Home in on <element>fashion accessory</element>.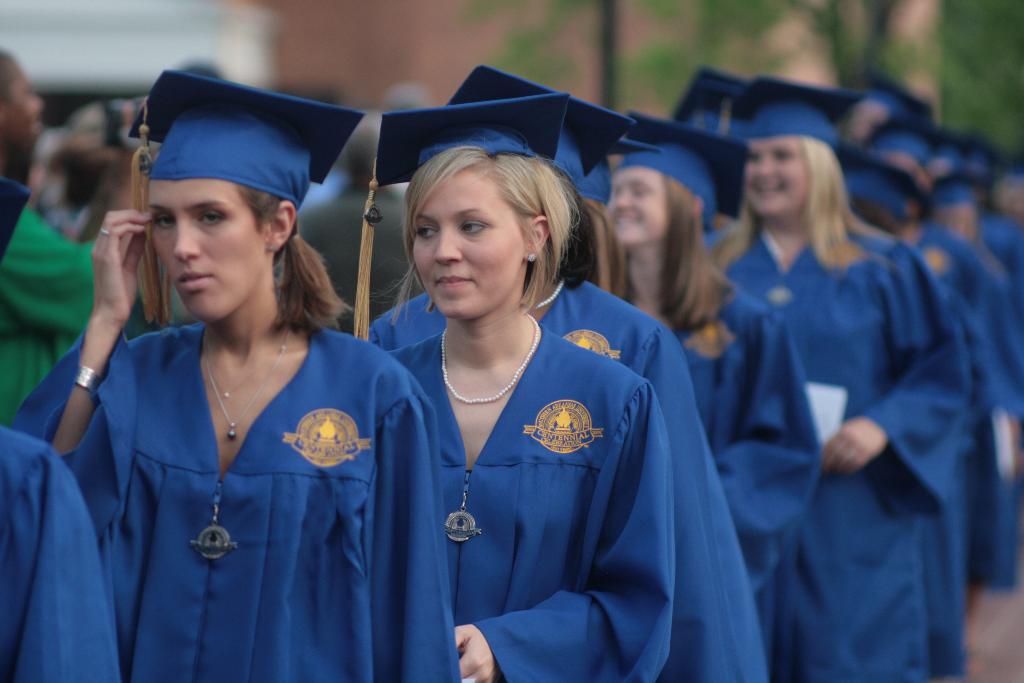
Homed in at {"x1": 529, "y1": 251, "x2": 539, "y2": 263}.
